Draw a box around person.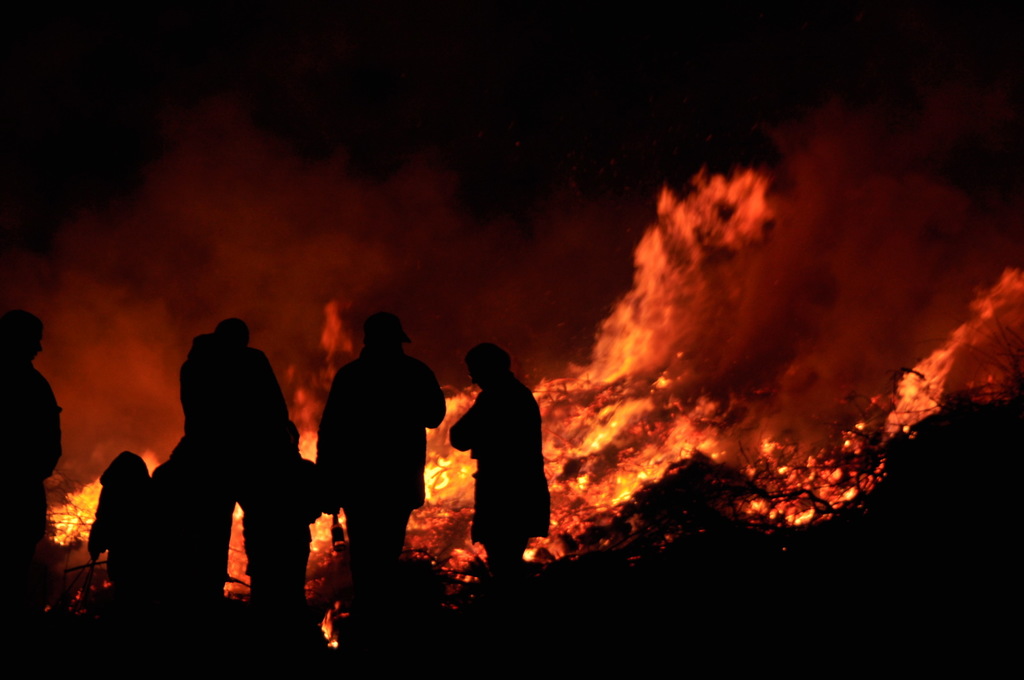
bbox=[308, 312, 452, 598].
